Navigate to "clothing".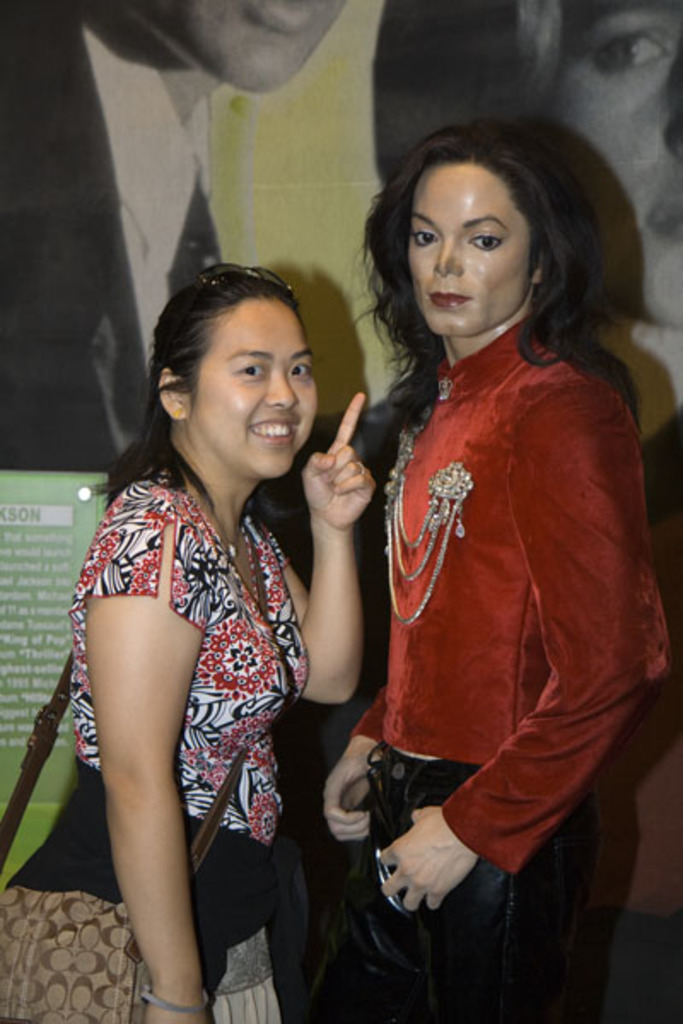
Navigation target: 0 0 219 464.
